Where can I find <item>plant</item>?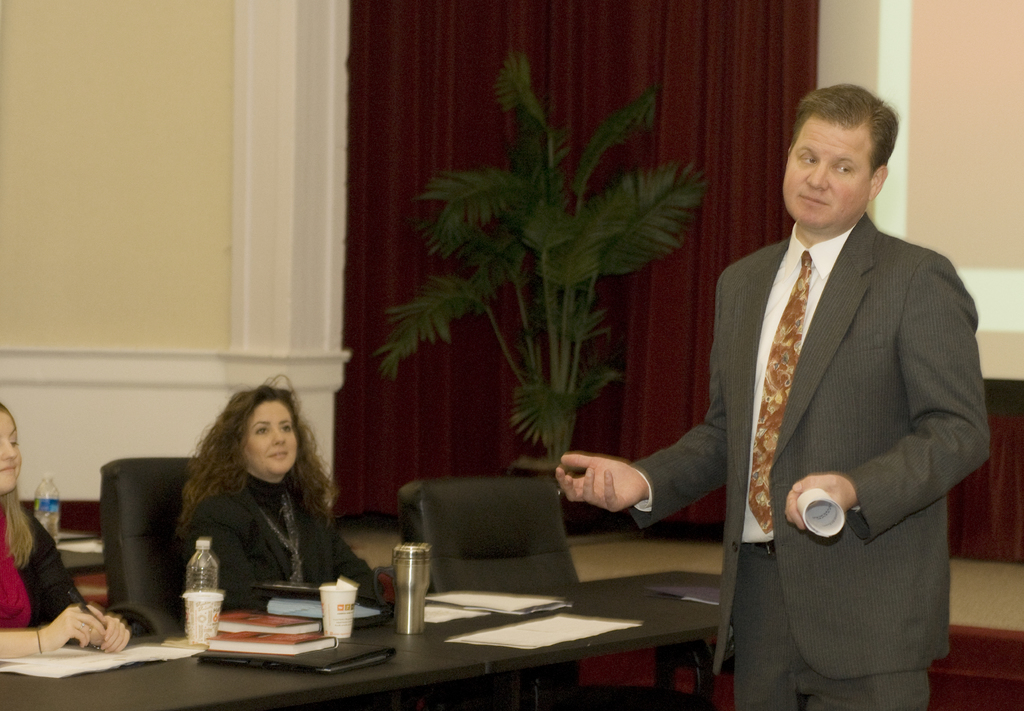
You can find it at locate(418, 58, 716, 475).
